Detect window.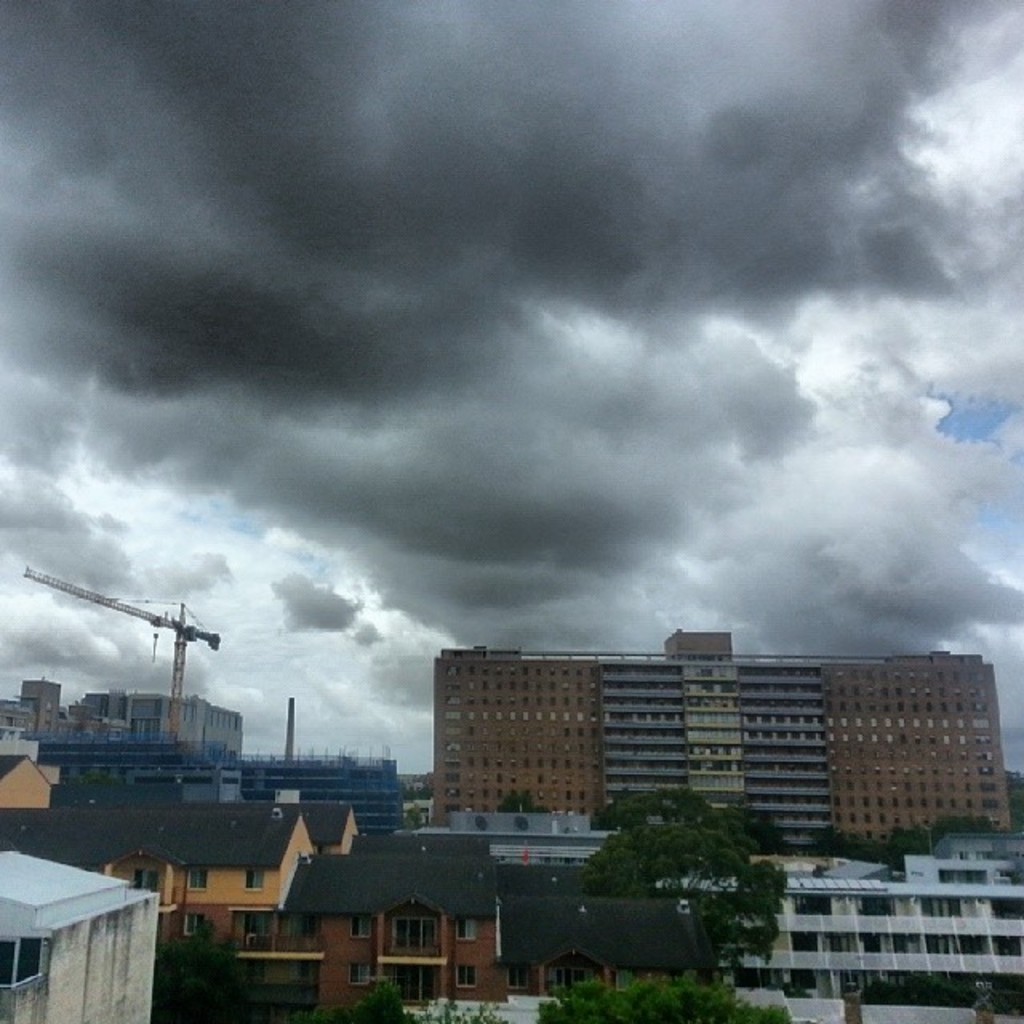
Detected at [left=243, top=869, right=264, bottom=891].
